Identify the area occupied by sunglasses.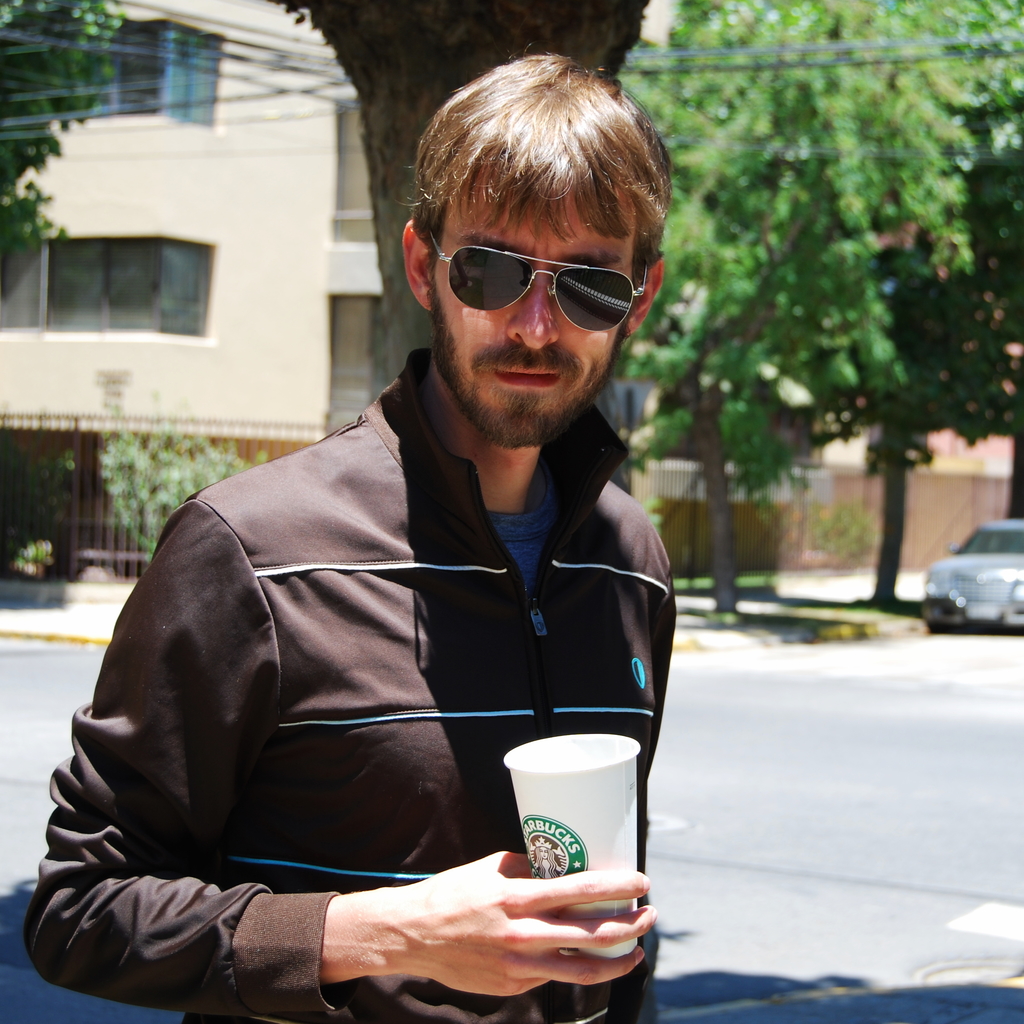
Area: pyautogui.locateOnScreen(431, 238, 651, 334).
